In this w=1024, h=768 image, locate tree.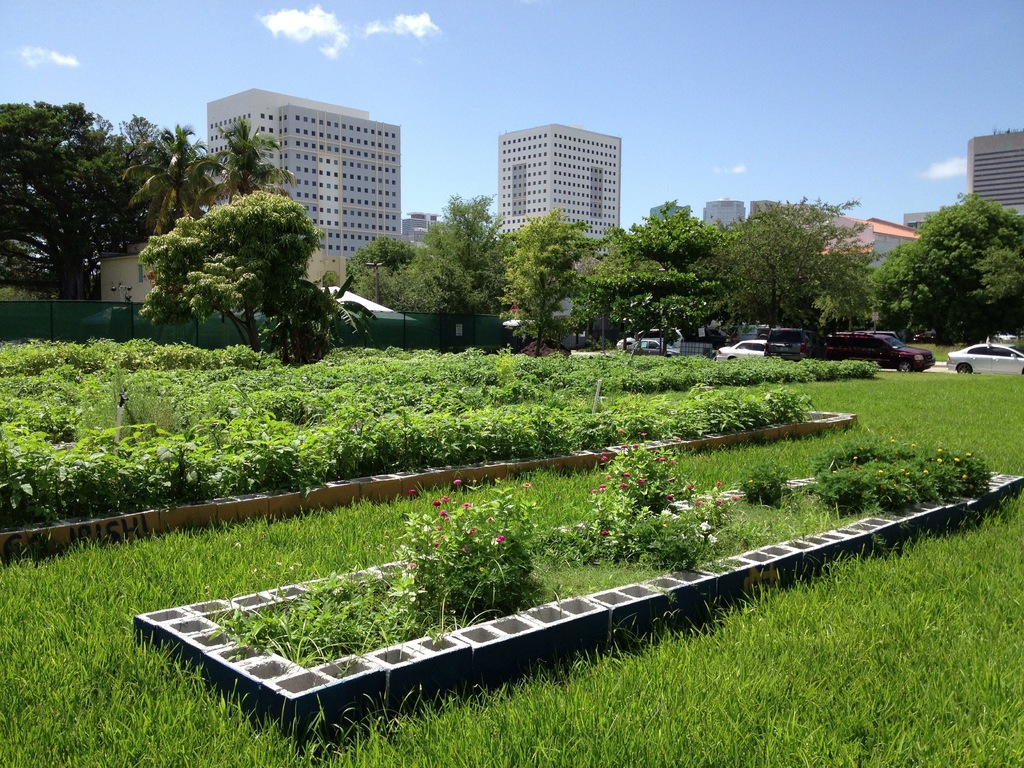
Bounding box: x1=196, y1=114, x2=294, y2=198.
